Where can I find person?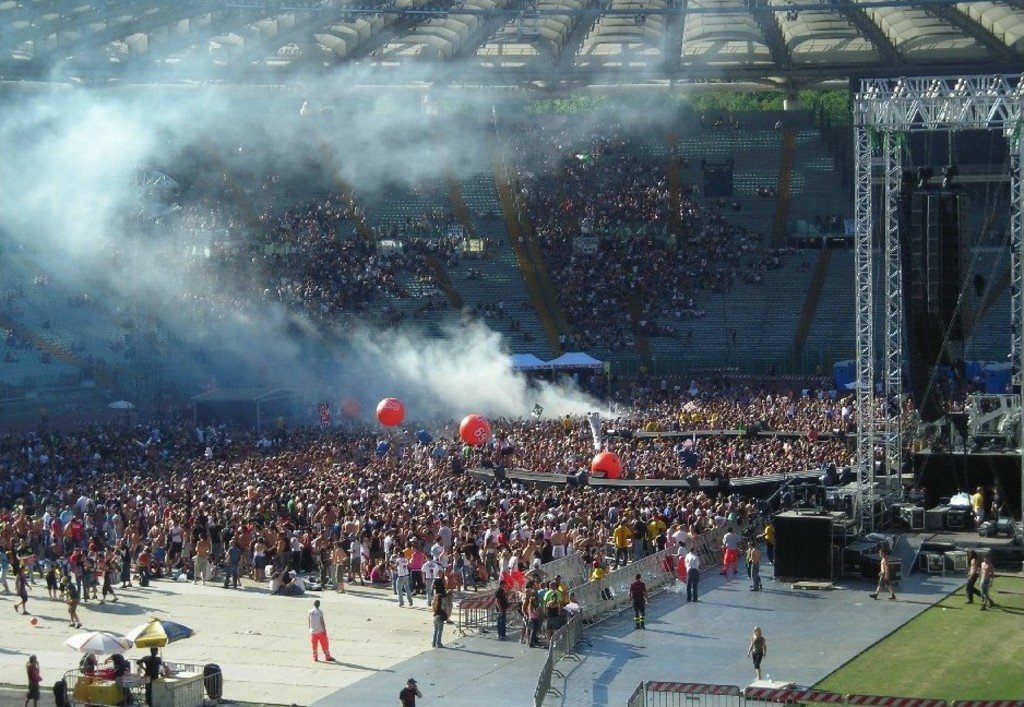
You can find it at <bbox>303, 601, 336, 659</bbox>.
